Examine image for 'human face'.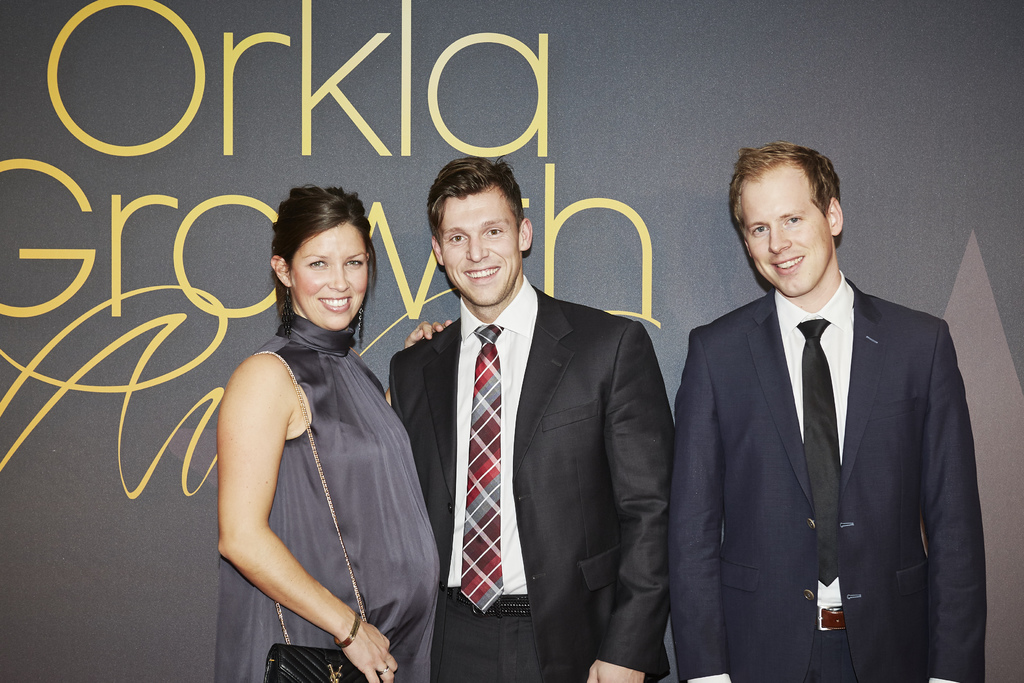
Examination result: (435,194,521,303).
